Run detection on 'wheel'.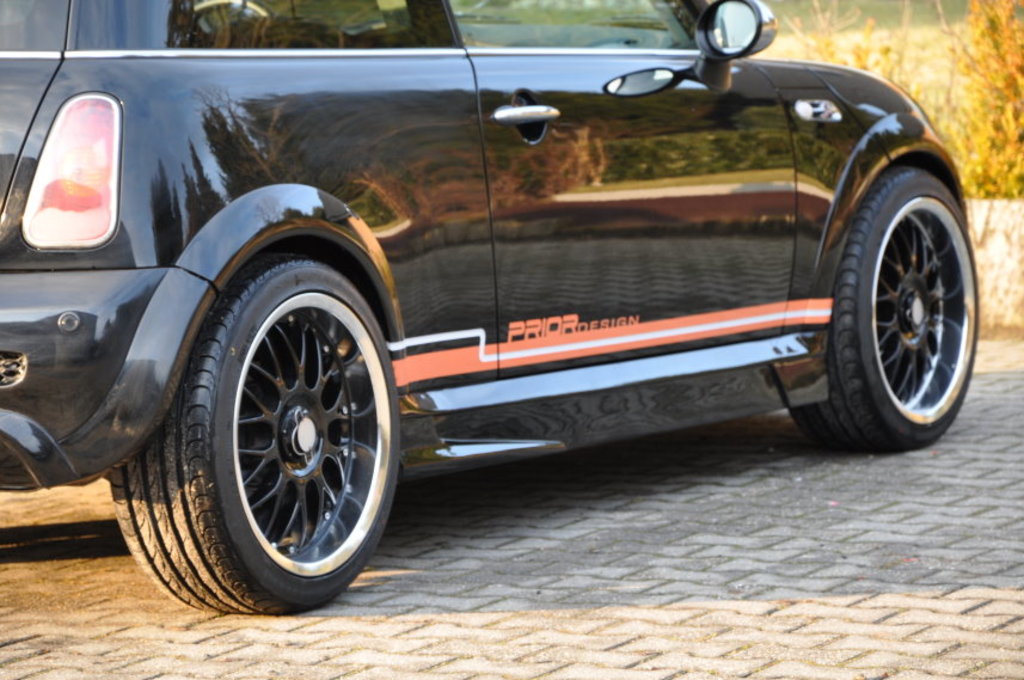
Result: [x1=163, y1=229, x2=393, y2=598].
